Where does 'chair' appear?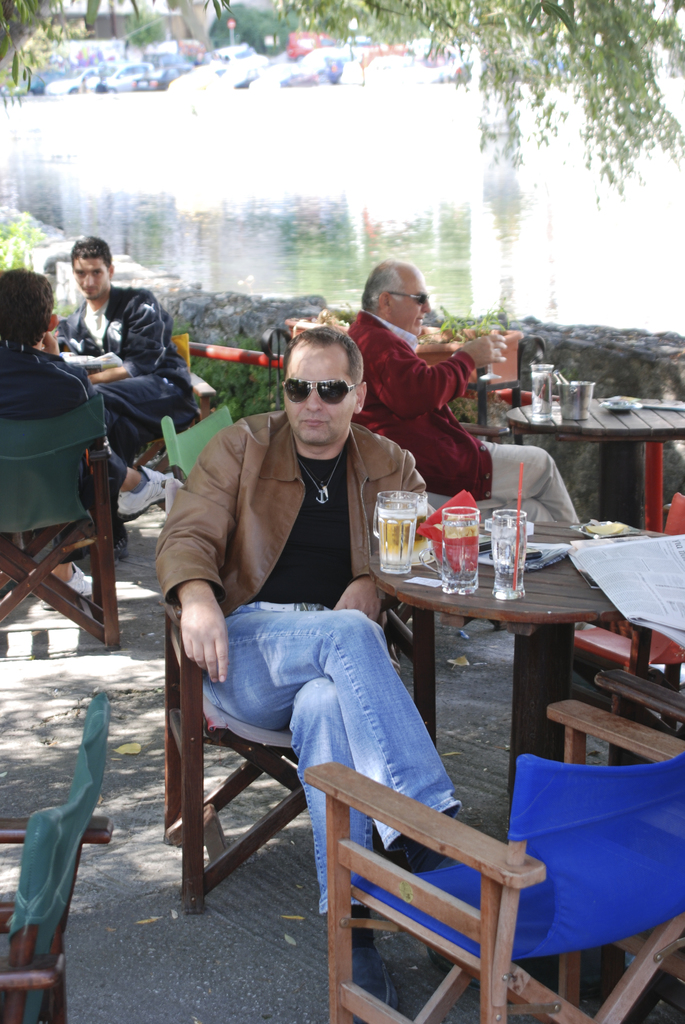
Appears at [left=157, top=463, right=441, bottom=922].
